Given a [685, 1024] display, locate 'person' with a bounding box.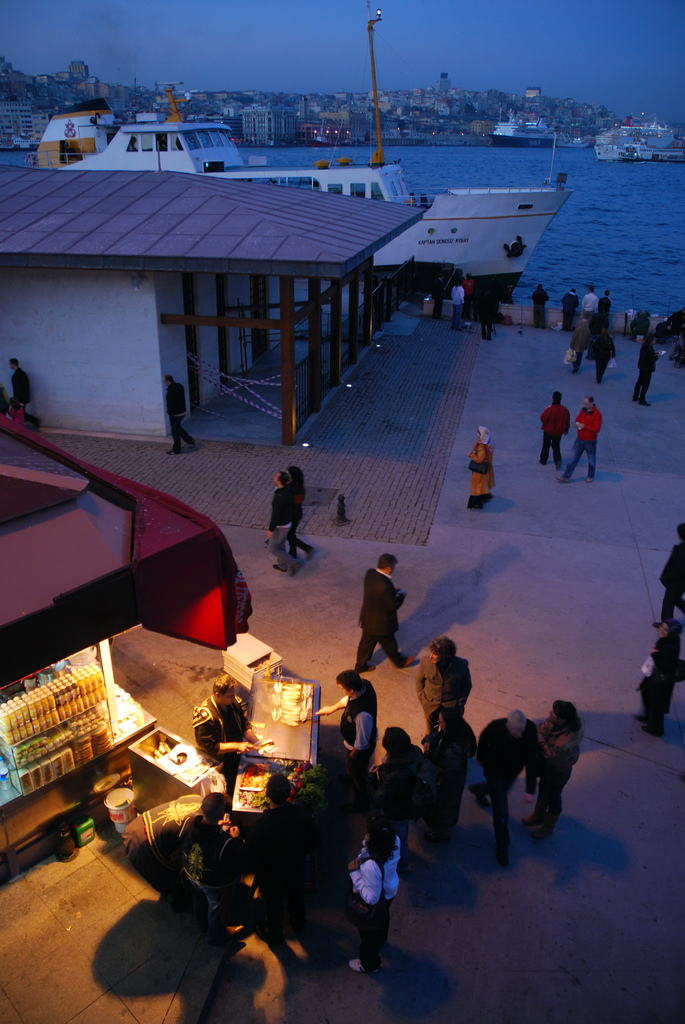
Located: box(294, 468, 315, 559).
